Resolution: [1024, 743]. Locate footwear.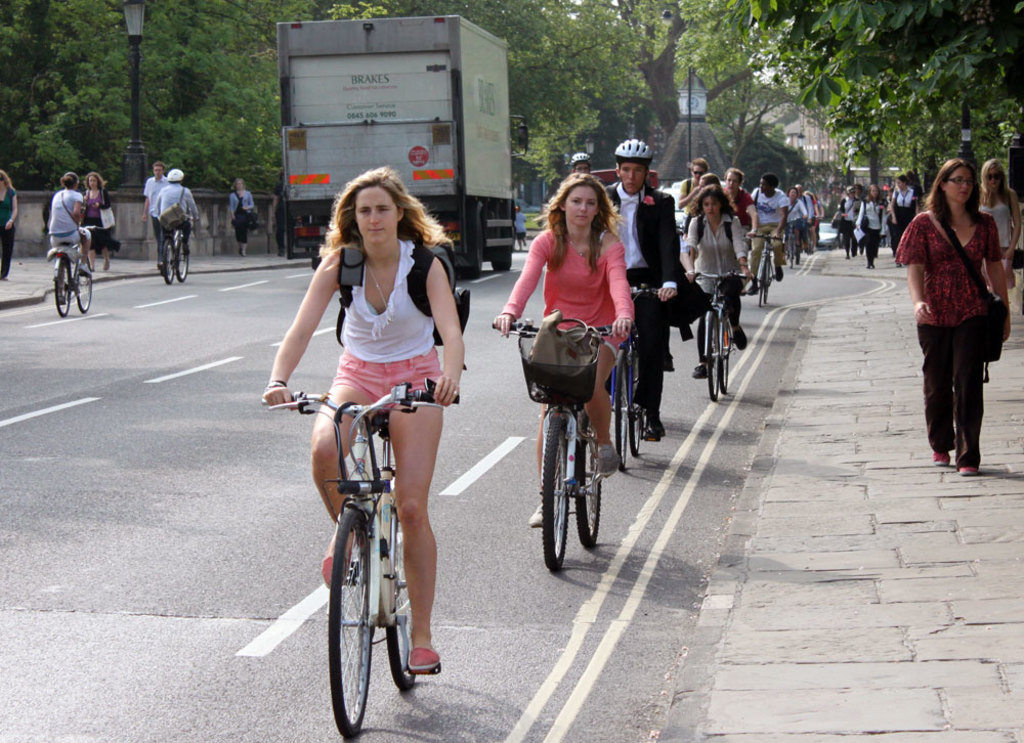
pyautogui.locateOnScreen(101, 259, 111, 272).
